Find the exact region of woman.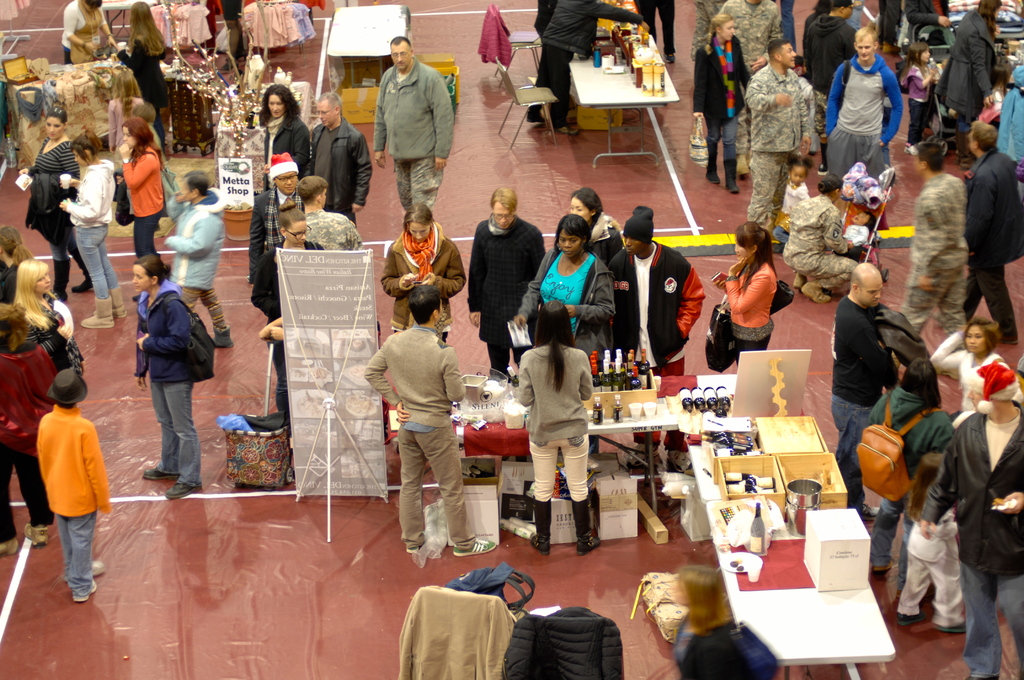
Exact region: x1=780, y1=172, x2=859, y2=305.
